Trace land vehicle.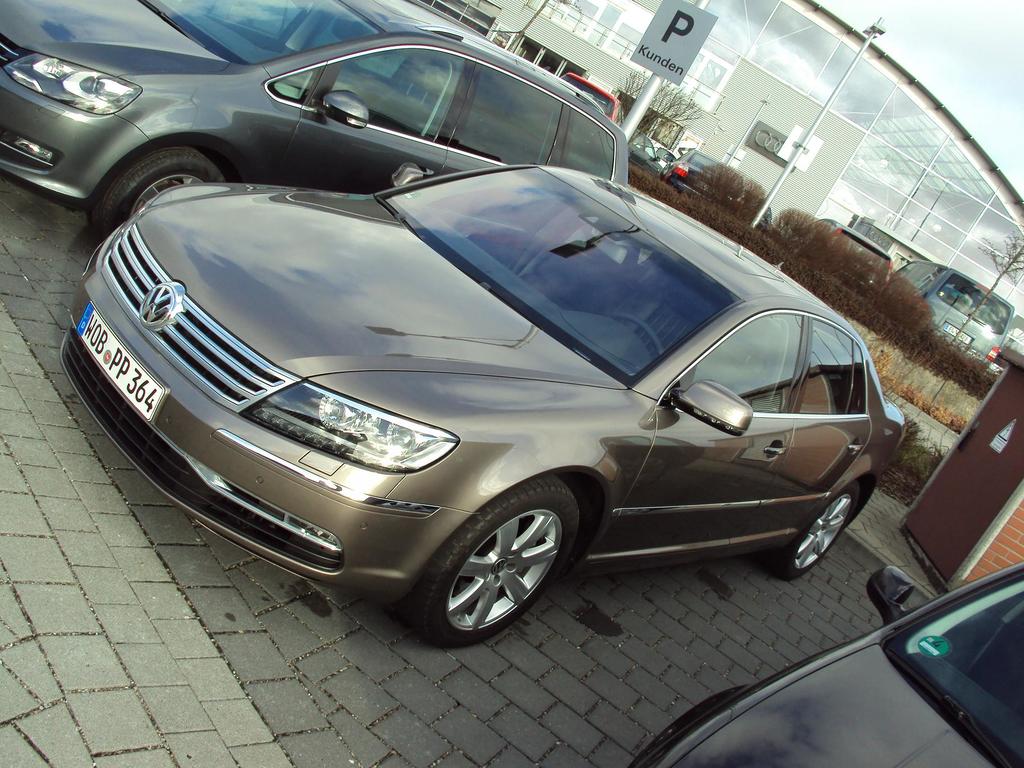
Traced to (left=0, top=0, right=631, bottom=236).
